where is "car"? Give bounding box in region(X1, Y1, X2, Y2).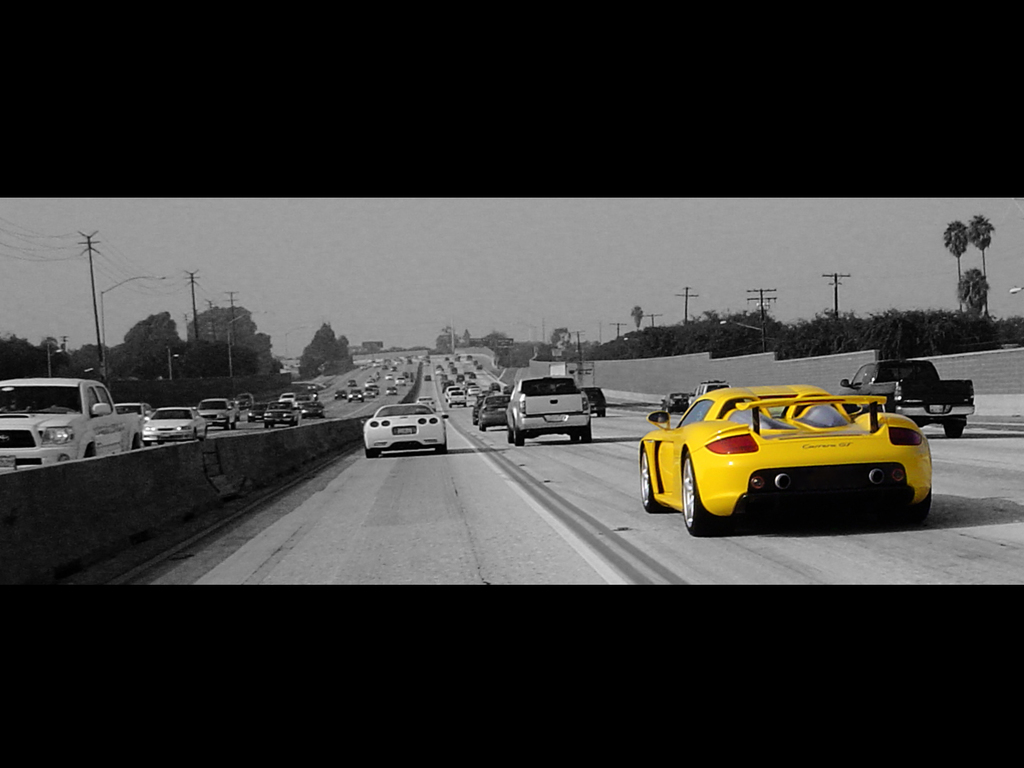
region(637, 384, 930, 532).
